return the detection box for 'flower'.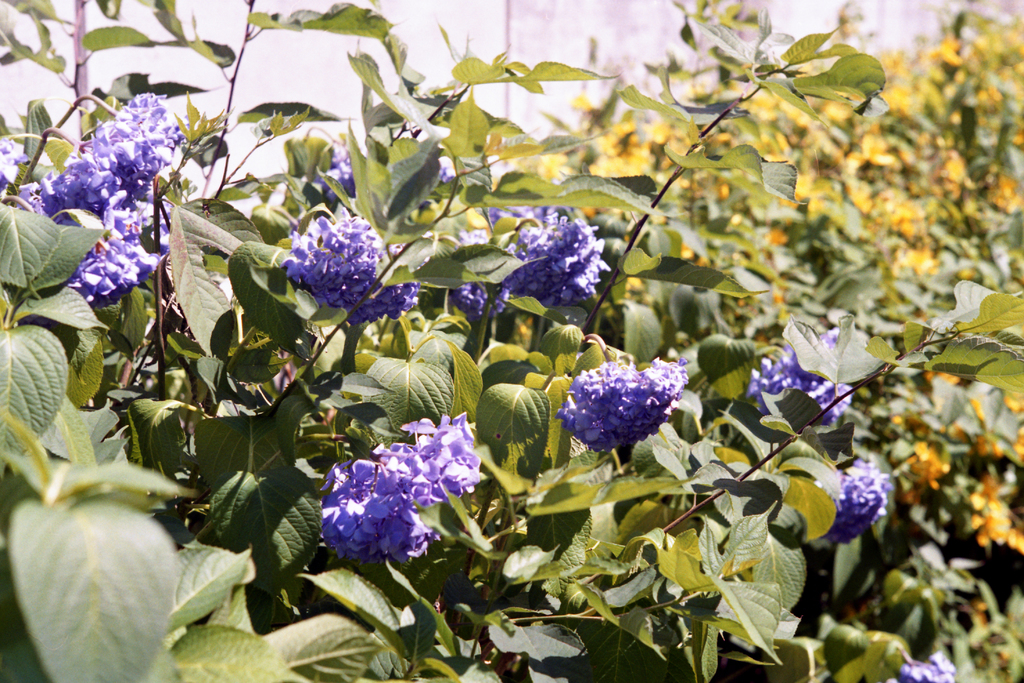
x1=748 y1=324 x2=854 y2=423.
